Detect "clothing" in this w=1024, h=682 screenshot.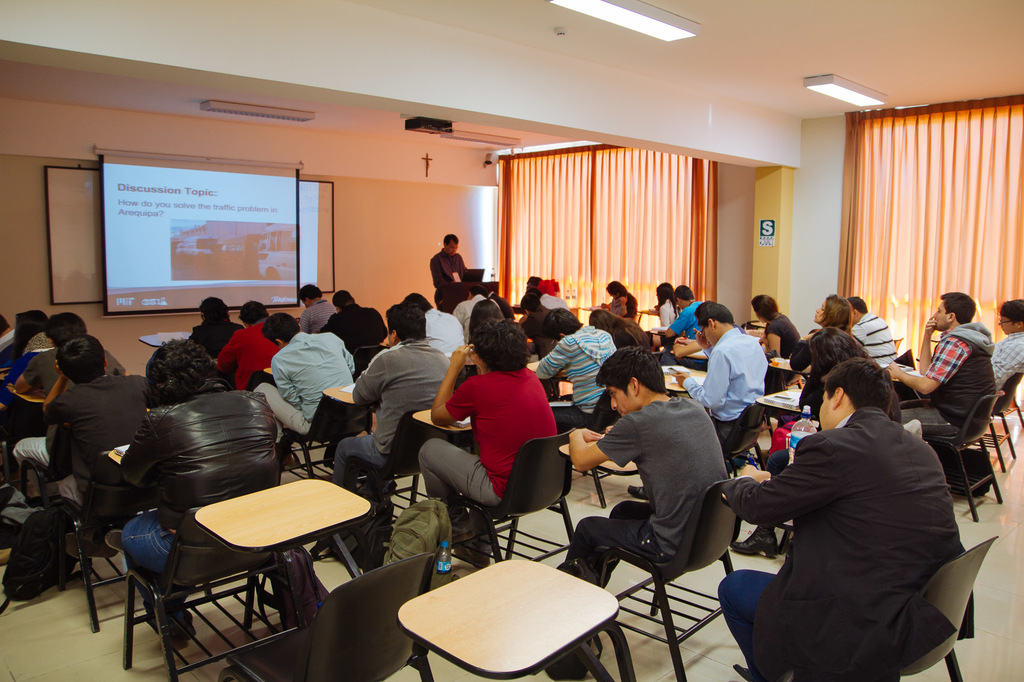
Detection: crop(794, 344, 810, 372).
